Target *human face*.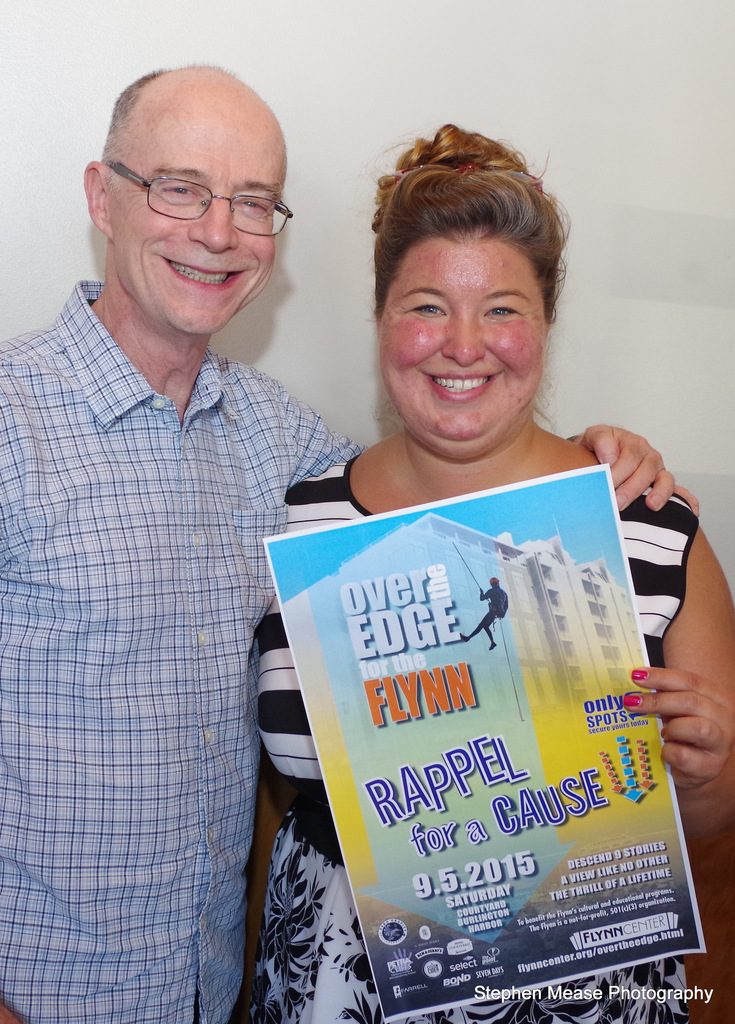
Target region: select_region(375, 223, 542, 460).
